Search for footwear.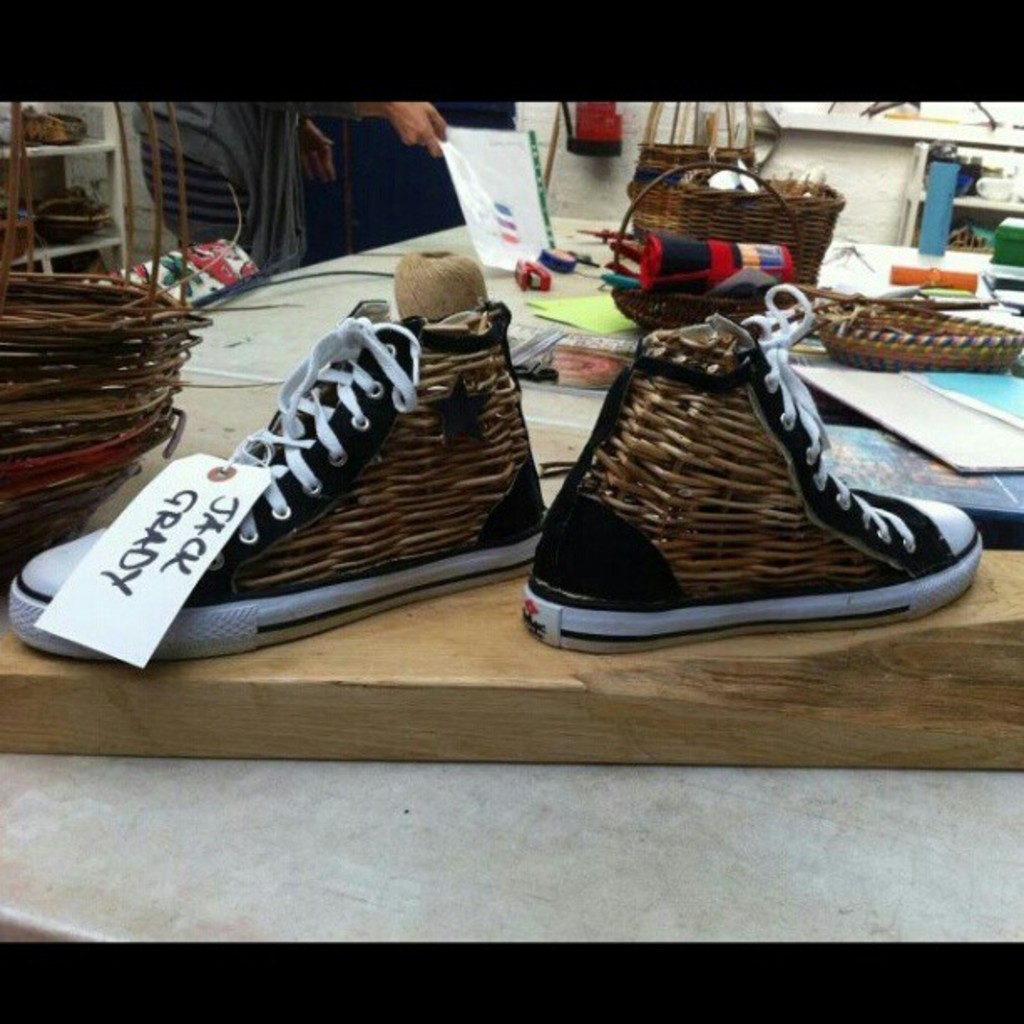
Found at {"x1": 522, "y1": 276, "x2": 992, "y2": 668}.
